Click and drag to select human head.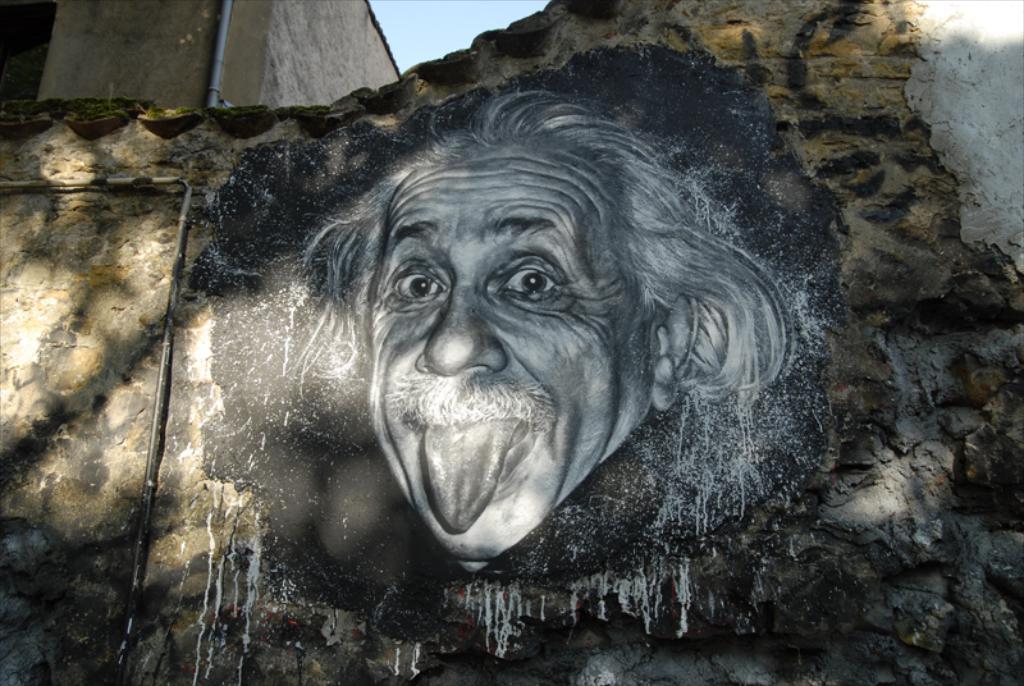
Selection: bbox=[305, 101, 730, 511].
